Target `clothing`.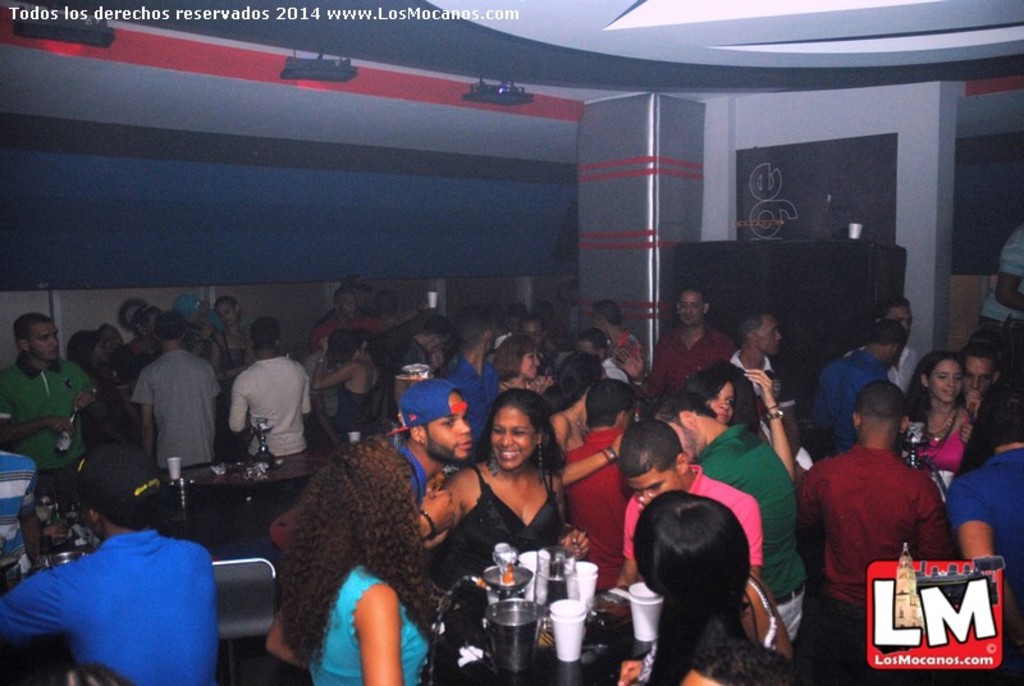
Target region: bbox(424, 466, 568, 599).
